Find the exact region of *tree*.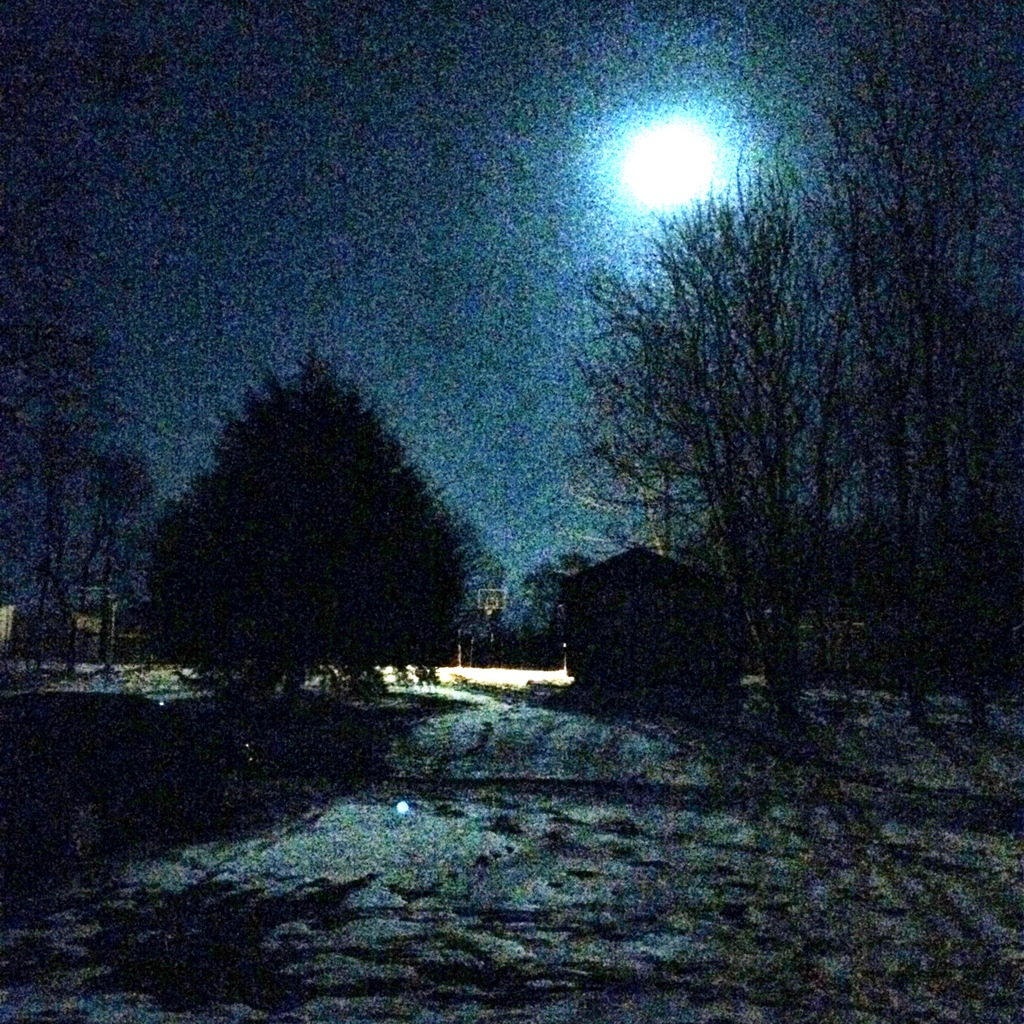
Exact region: box=[795, 29, 1023, 735].
